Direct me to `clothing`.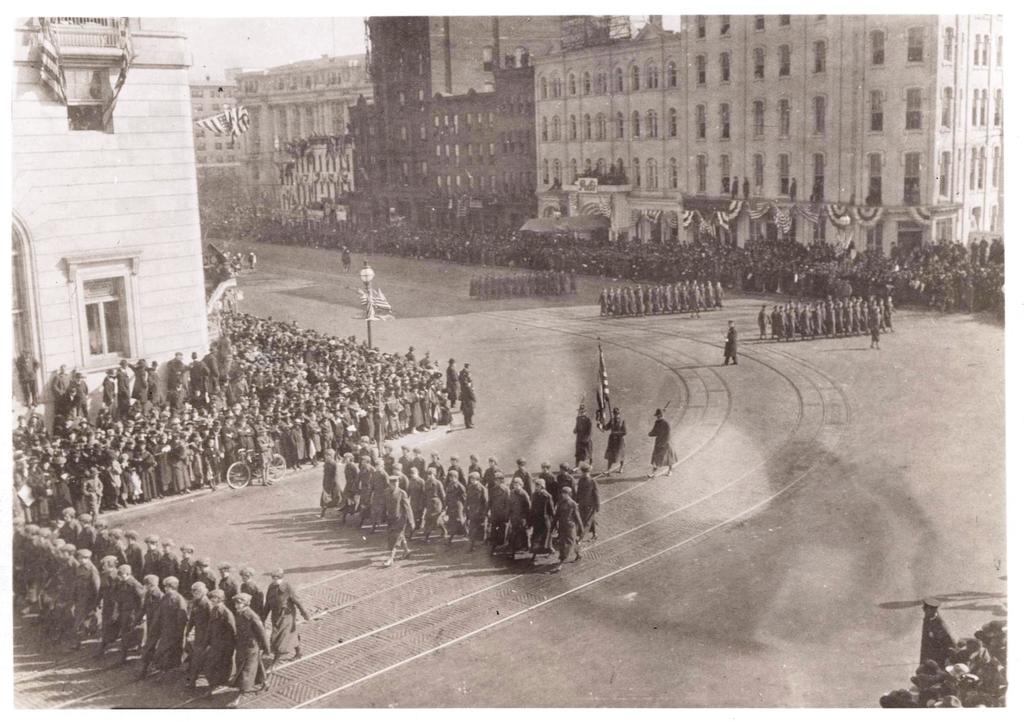
Direction: 189 599 212 678.
